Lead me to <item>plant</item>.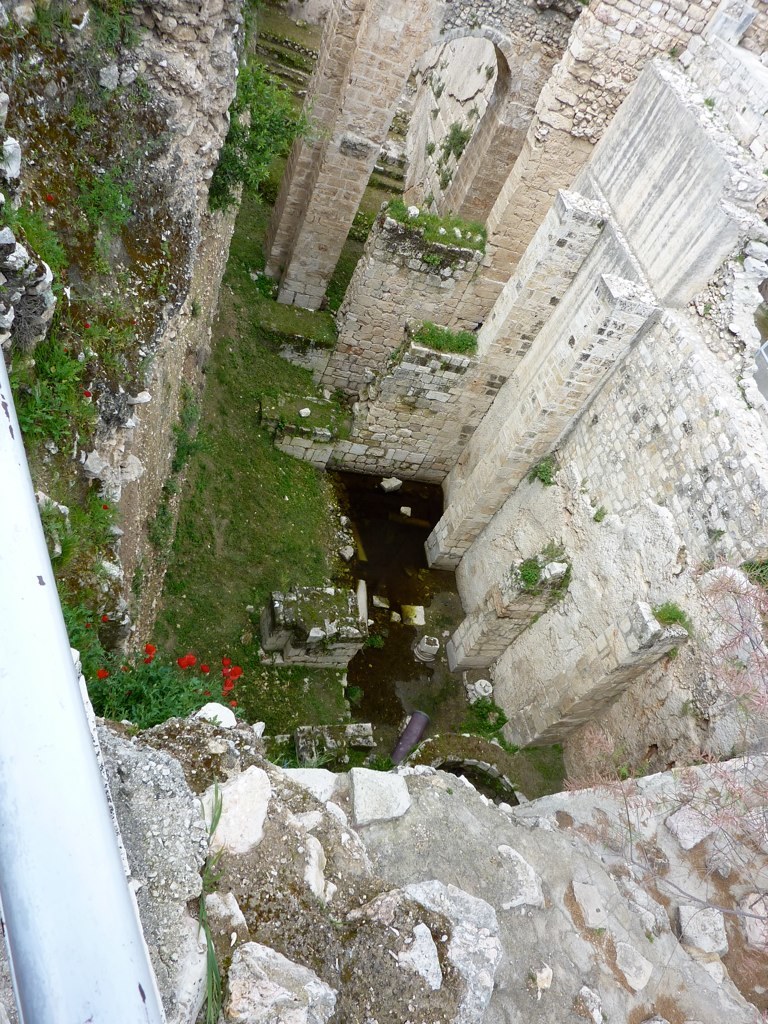
Lead to [481, 60, 499, 83].
